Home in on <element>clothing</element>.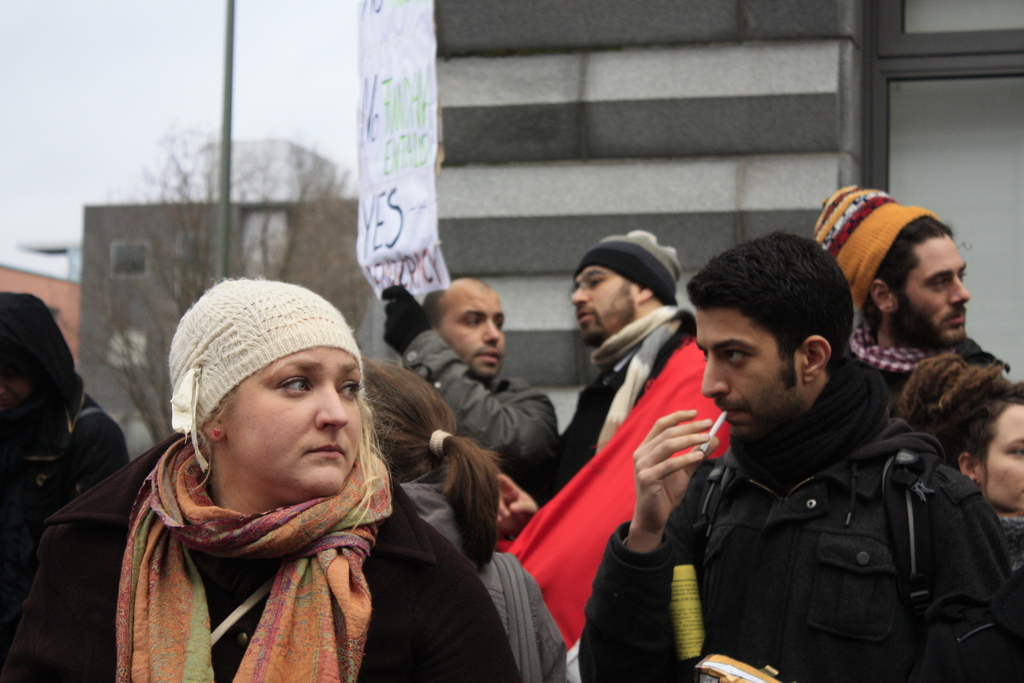
Homed in at crop(833, 330, 1021, 443).
